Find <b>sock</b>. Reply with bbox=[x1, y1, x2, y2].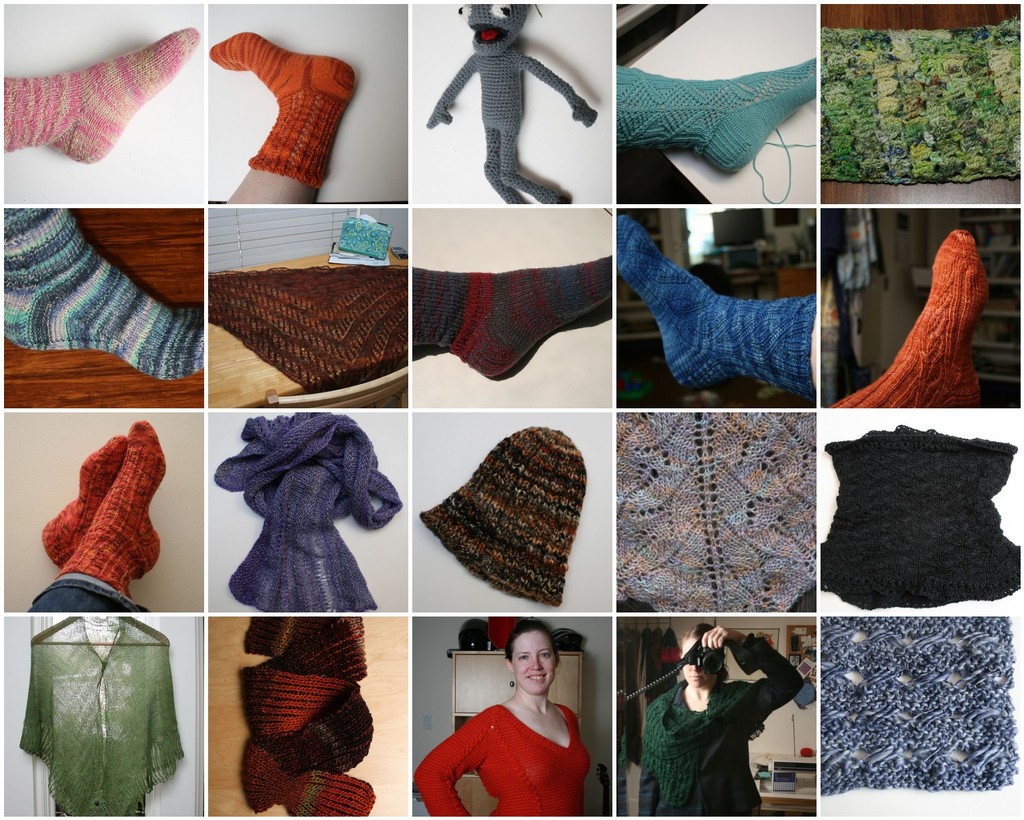
bbox=[40, 435, 129, 566].
